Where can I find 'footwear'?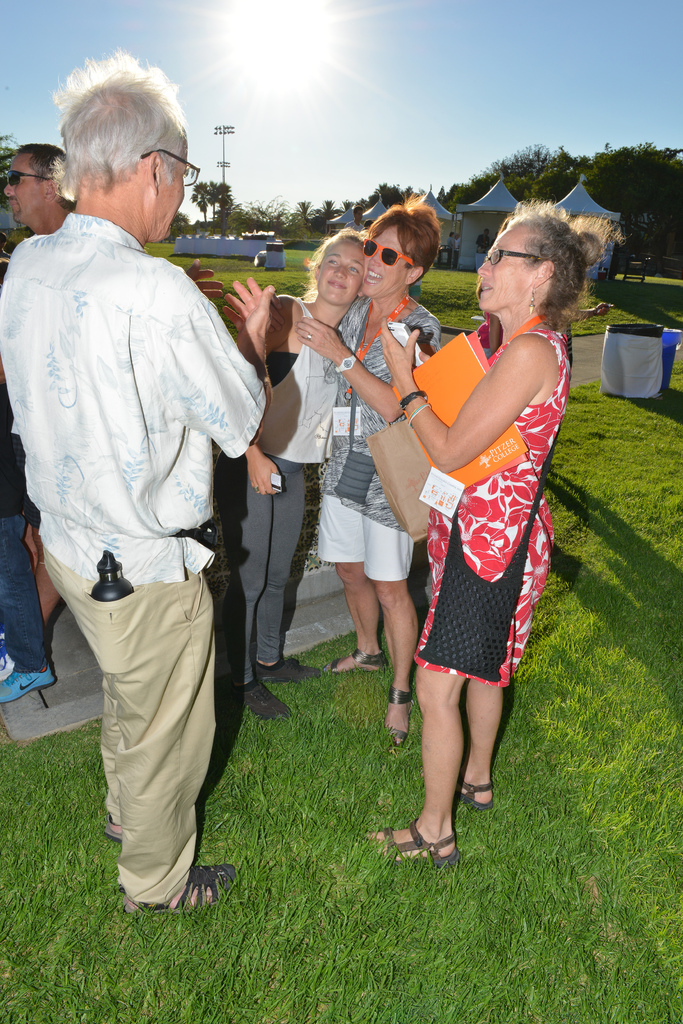
You can find it at <region>104, 818, 128, 839</region>.
